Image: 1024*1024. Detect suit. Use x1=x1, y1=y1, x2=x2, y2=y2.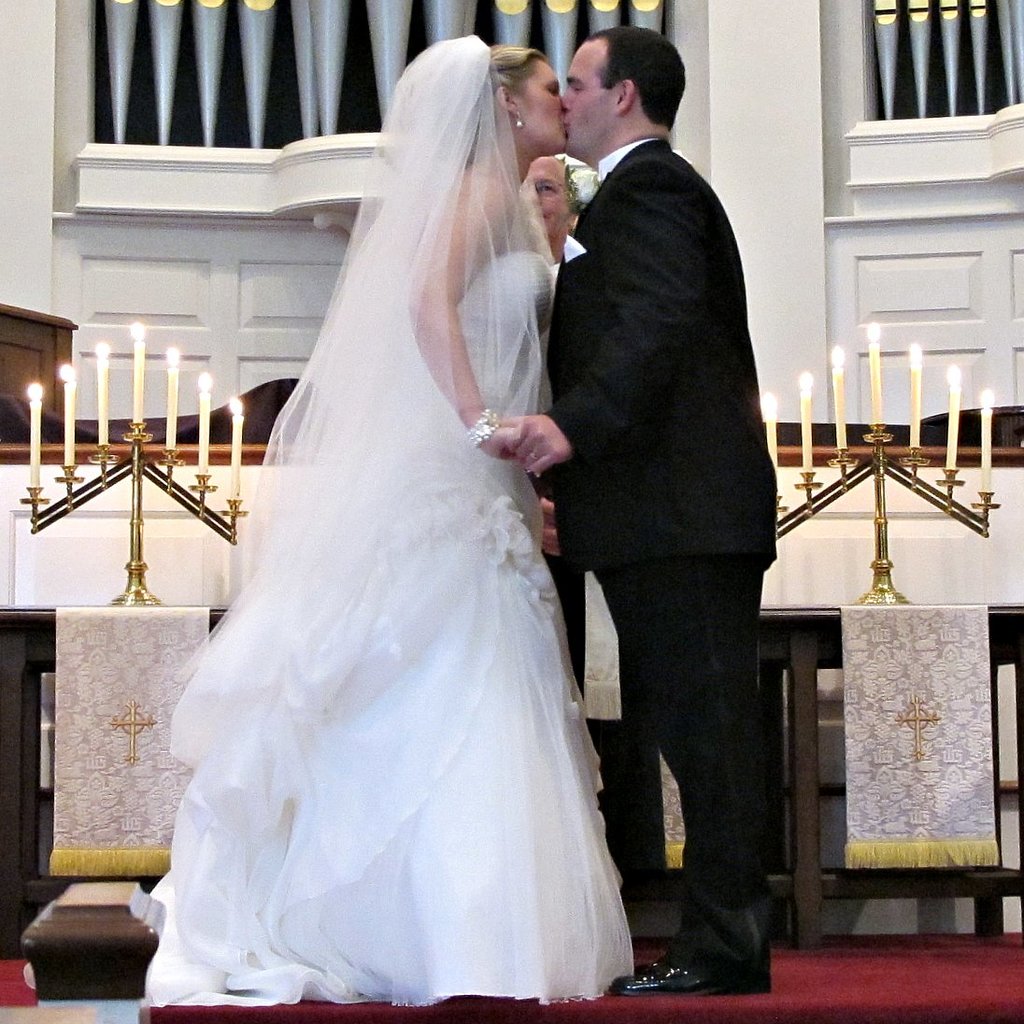
x1=527, y1=127, x2=789, y2=992.
